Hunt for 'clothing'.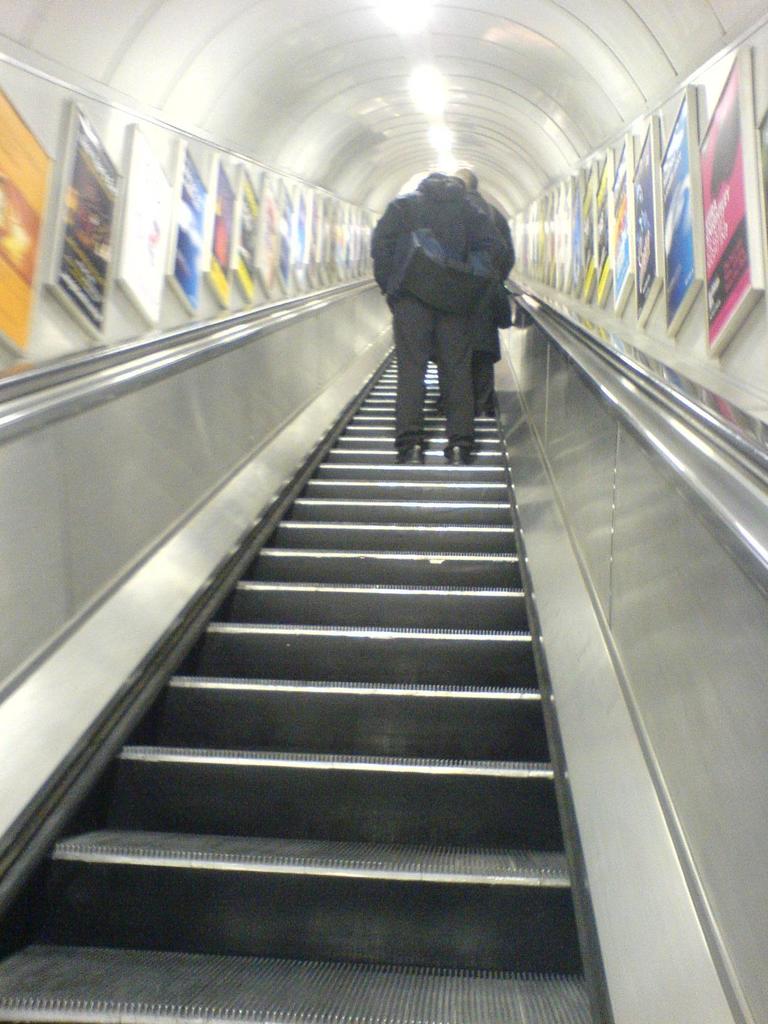
Hunted down at x1=369 y1=149 x2=536 y2=432.
